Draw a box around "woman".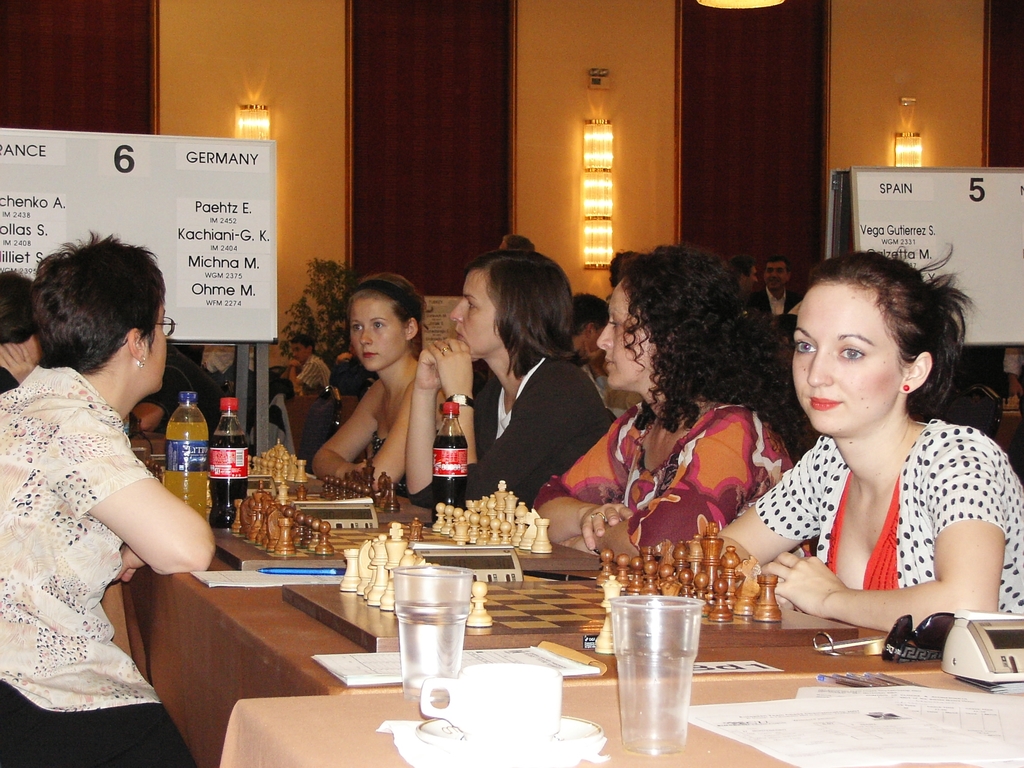
<bbox>525, 239, 792, 575</bbox>.
